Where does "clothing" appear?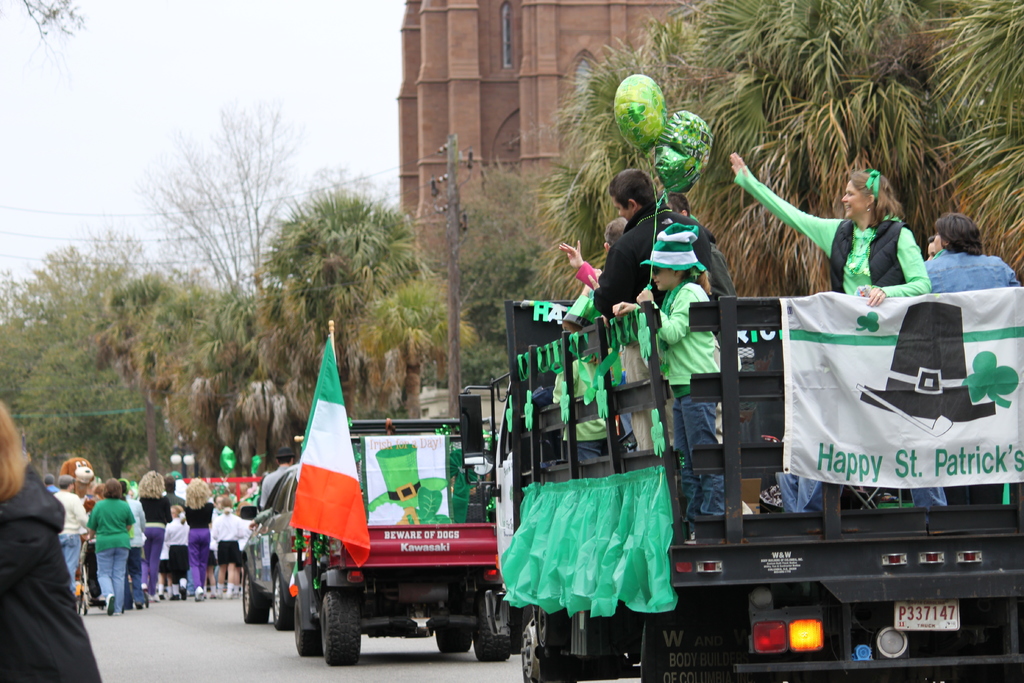
Appears at (left=132, top=483, right=174, bottom=592).
